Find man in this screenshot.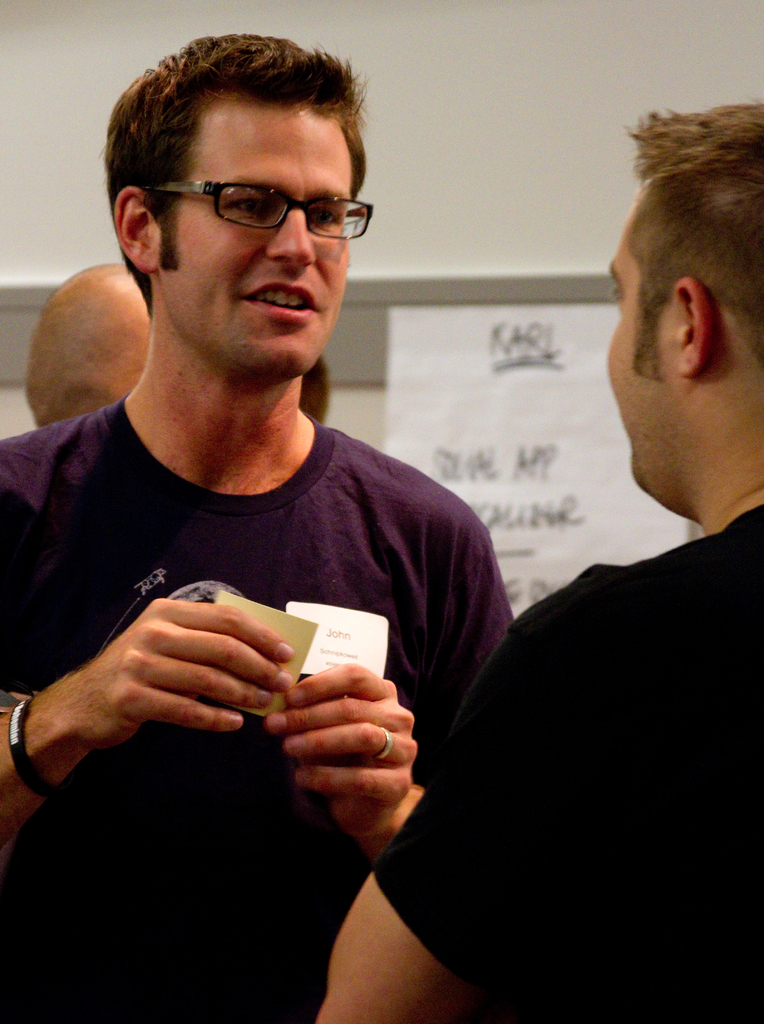
The bounding box for man is <bbox>295, 358, 329, 429</bbox>.
